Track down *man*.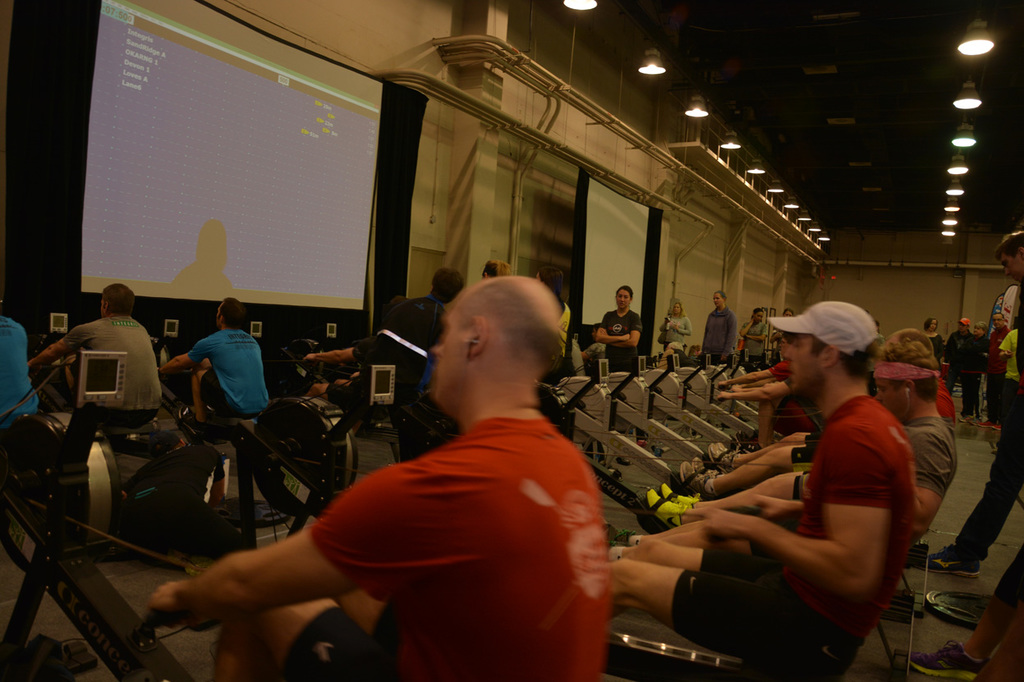
Tracked to x1=604, y1=304, x2=911, y2=681.
